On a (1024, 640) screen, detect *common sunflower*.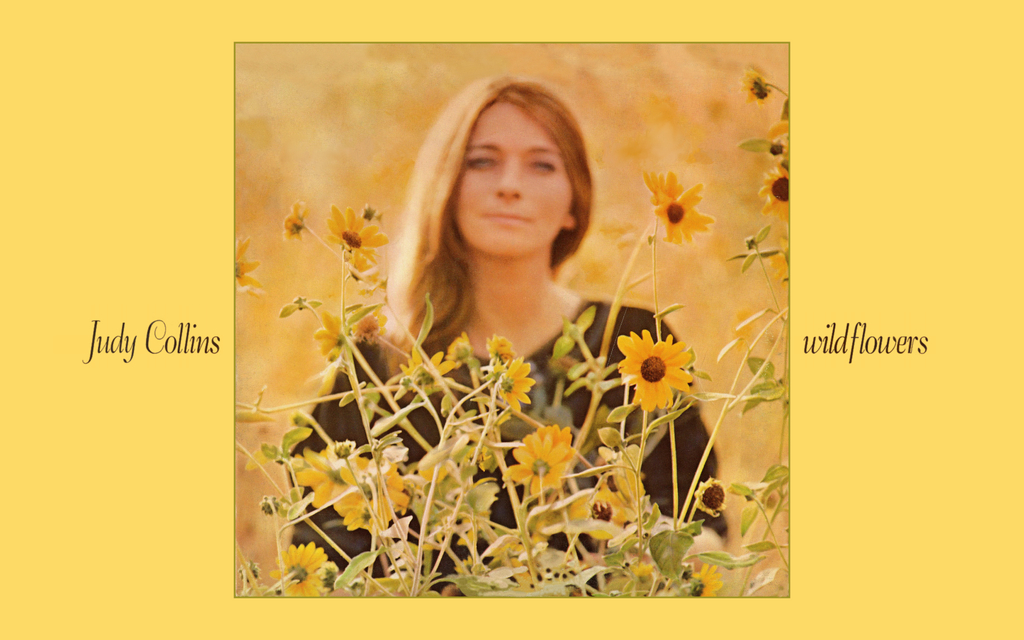
crop(748, 72, 766, 104).
